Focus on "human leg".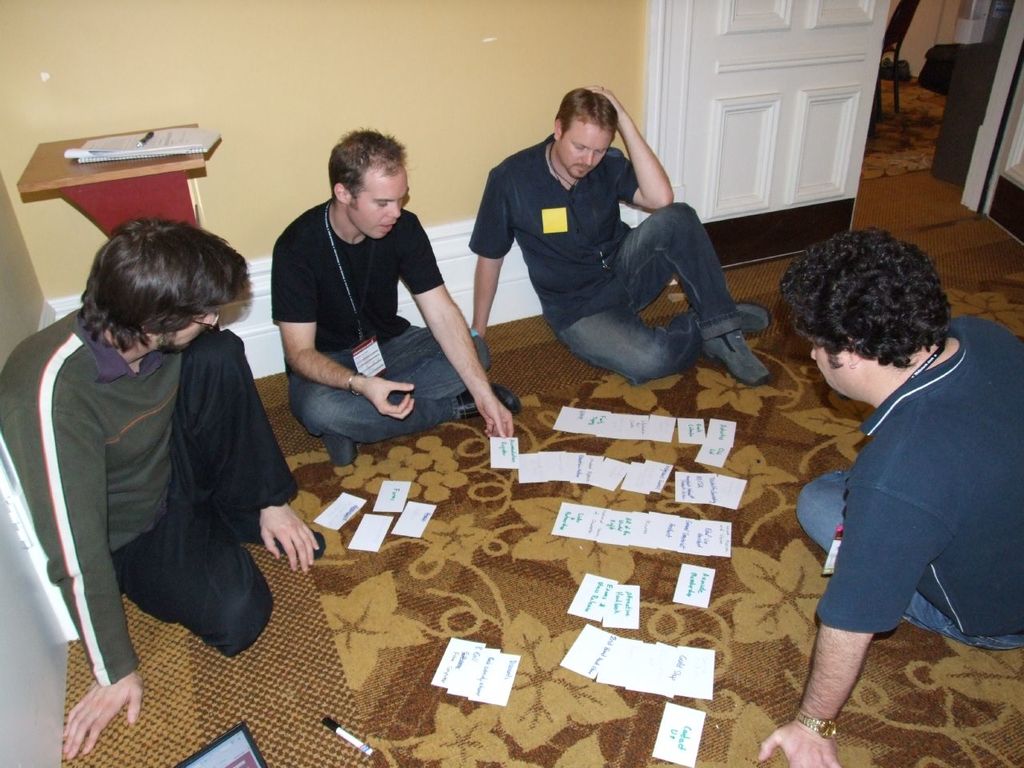
Focused at <bbox>174, 322, 326, 556</bbox>.
